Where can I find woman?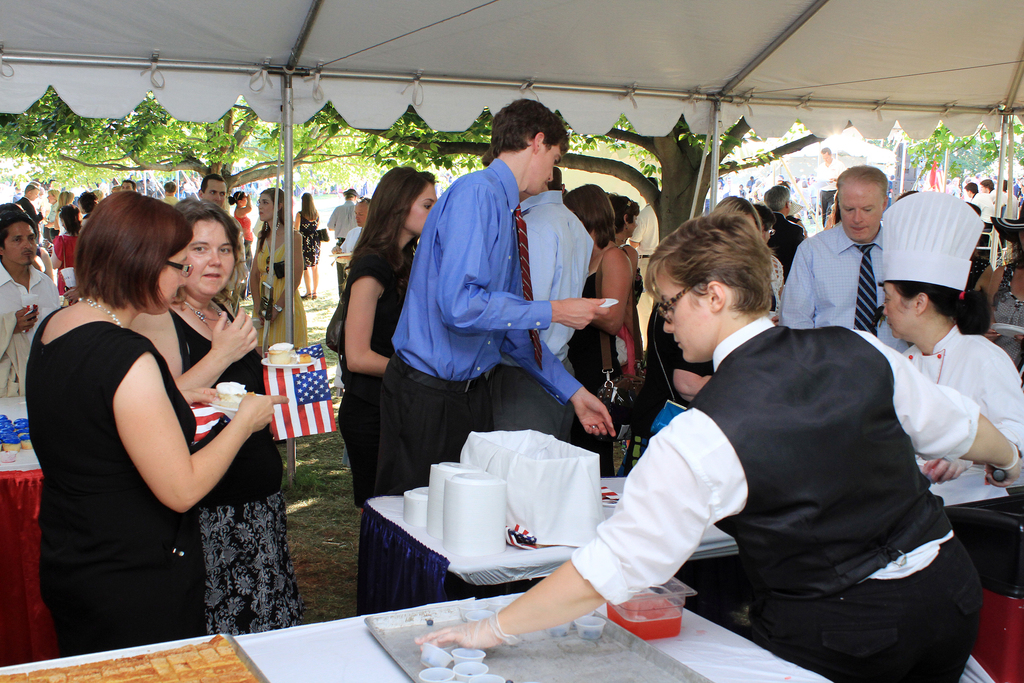
You can find it at [left=292, top=190, right=320, bottom=297].
